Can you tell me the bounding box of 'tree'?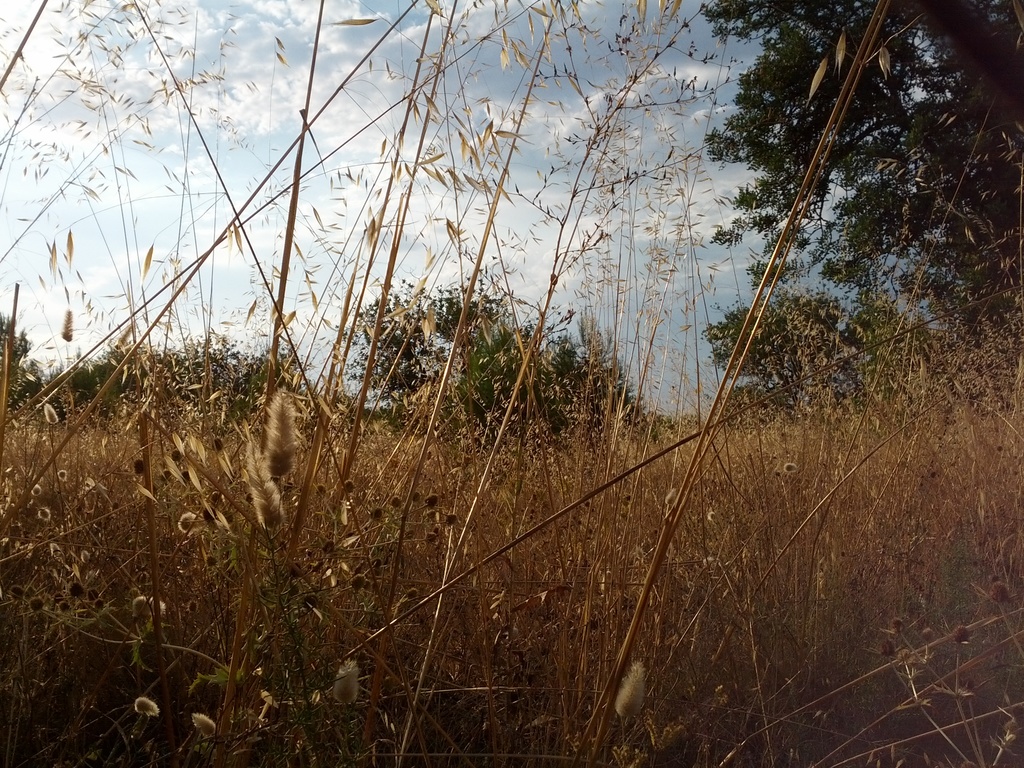
<box>705,0,1023,433</box>.
